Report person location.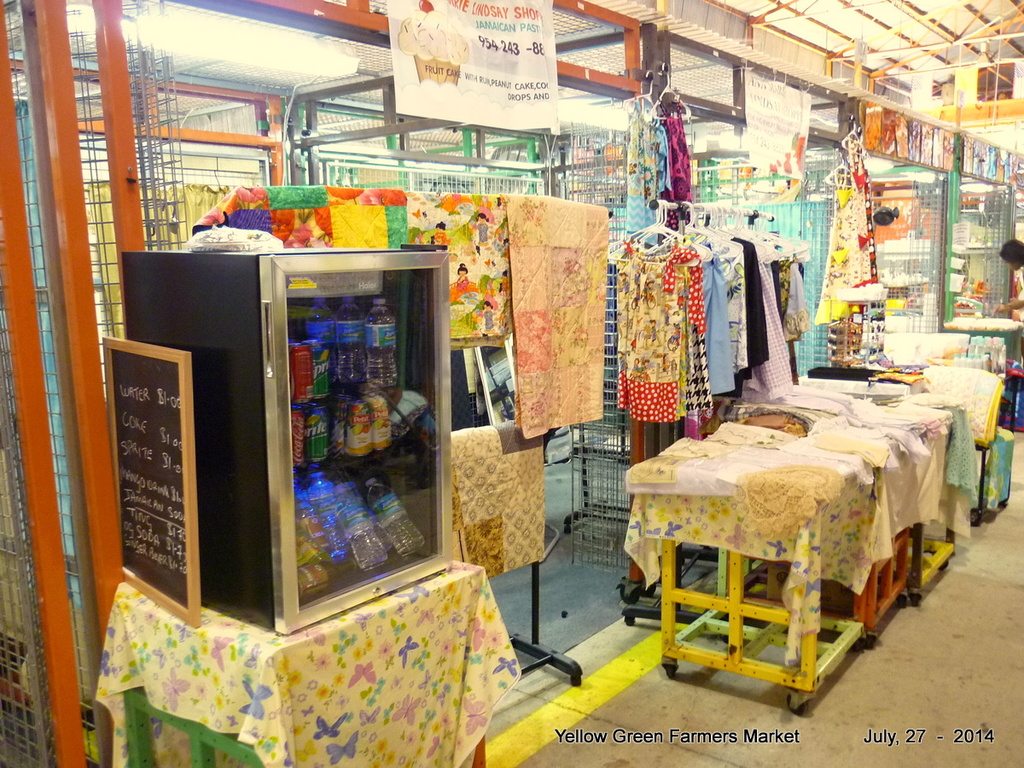
Report: (left=470, top=212, right=490, bottom=256).
